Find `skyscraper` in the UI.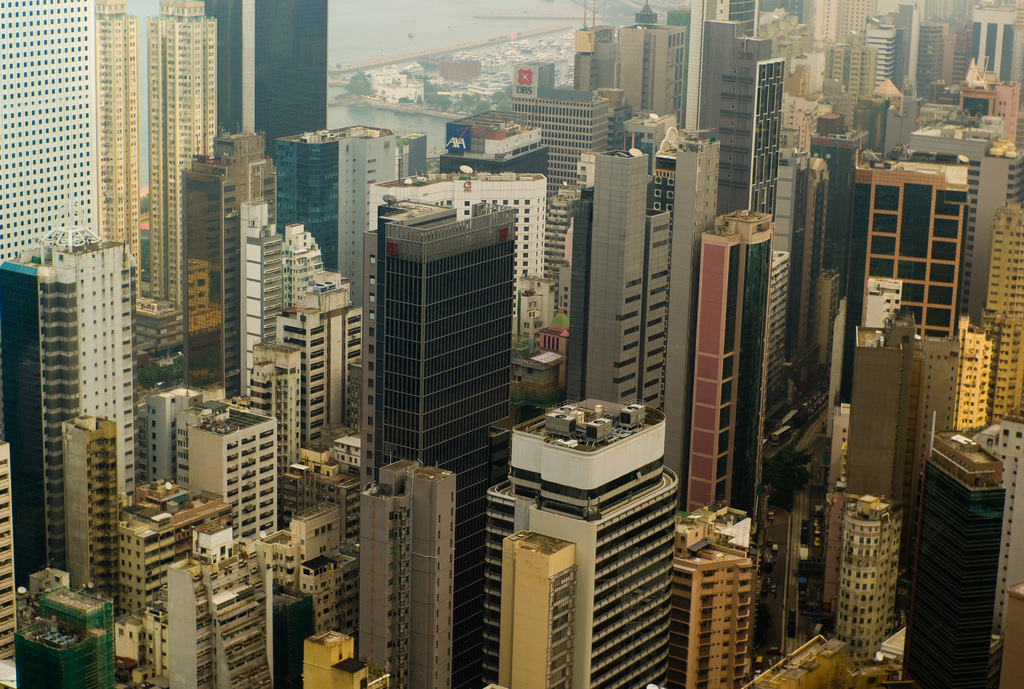
UI element at BBox(276, 112, 402, 311).
